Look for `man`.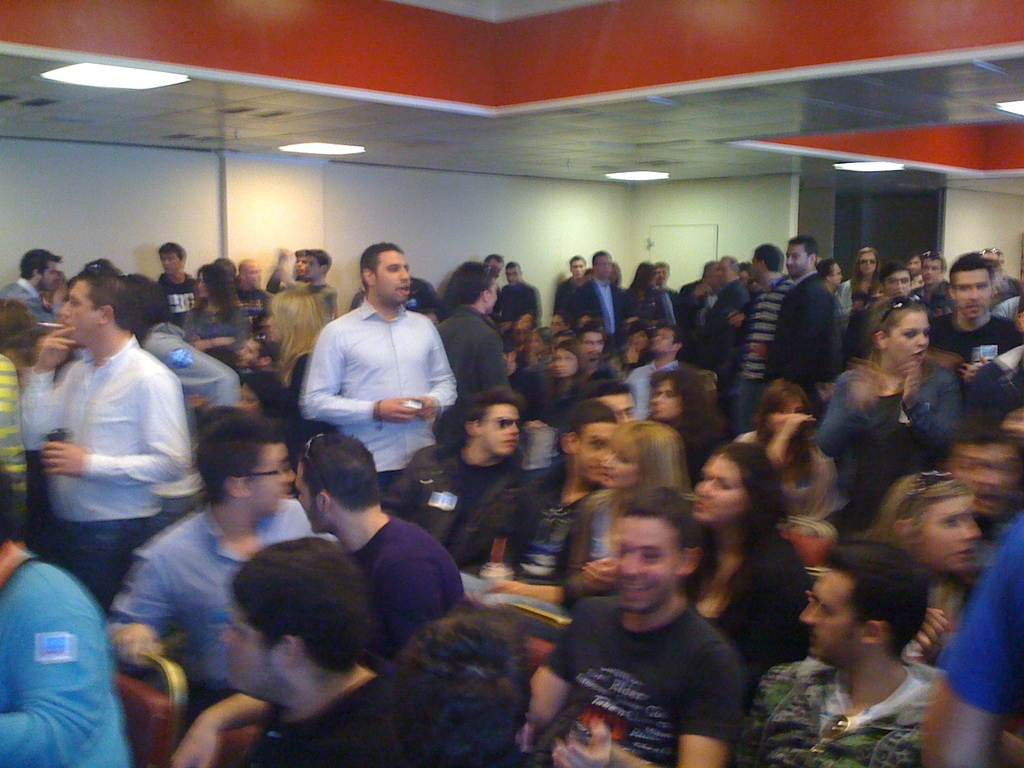
Found: [left=648, top=259, right=685, bottom=326].
